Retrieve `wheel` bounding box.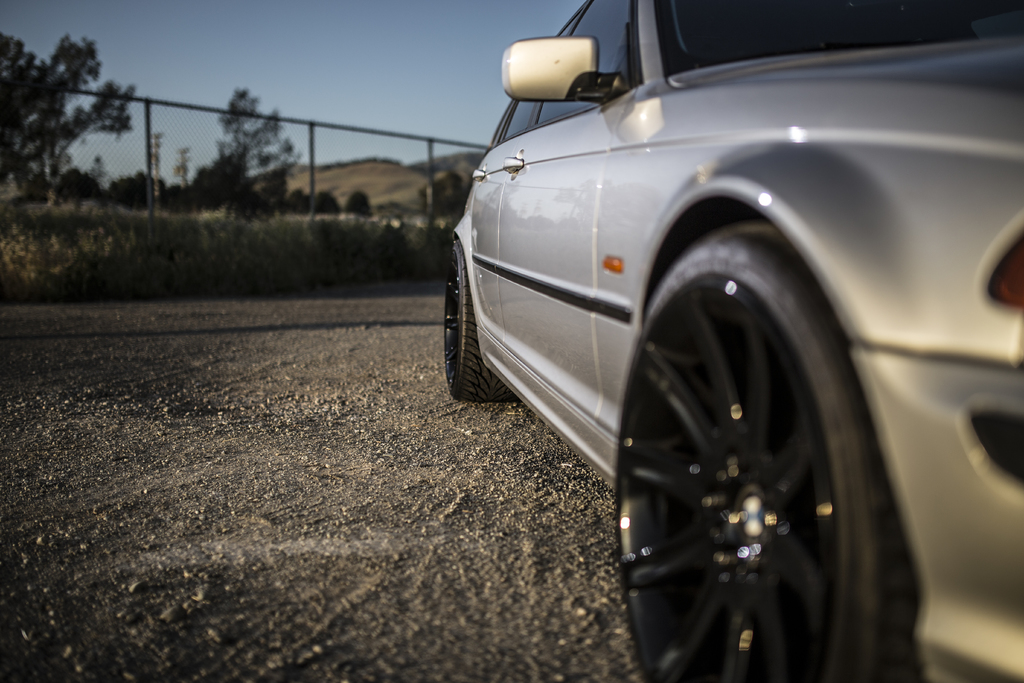
Bounding box: l=609, t=210, r=919, b=682.
